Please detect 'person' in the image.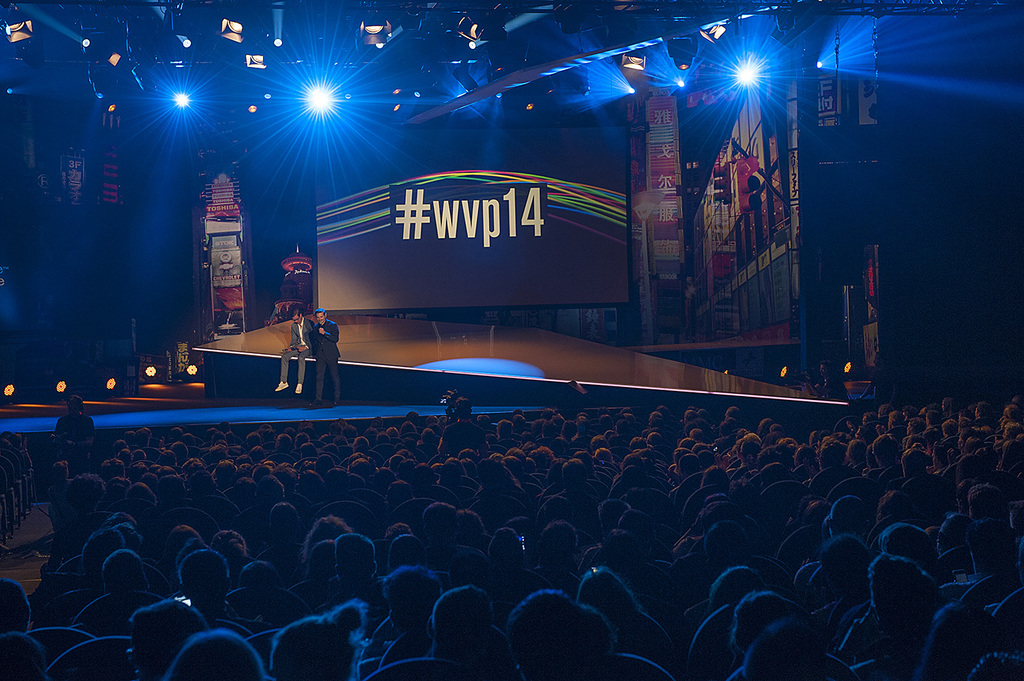
rect(0, 375, 1023, 680).
